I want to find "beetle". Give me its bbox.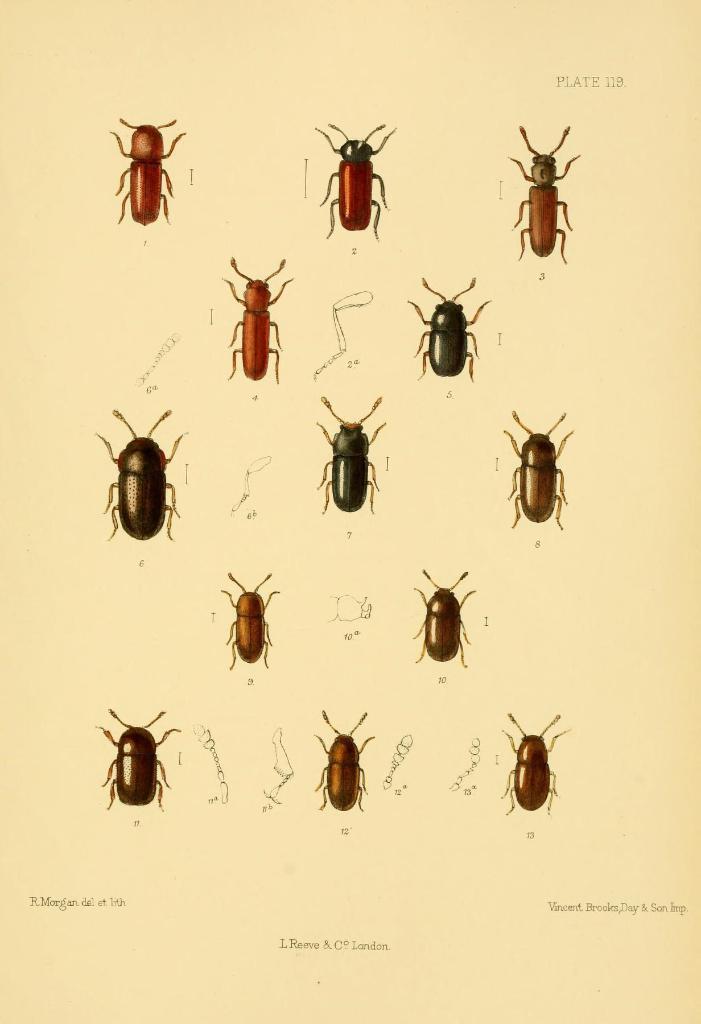
BBox(227, 260, 297, 381).
